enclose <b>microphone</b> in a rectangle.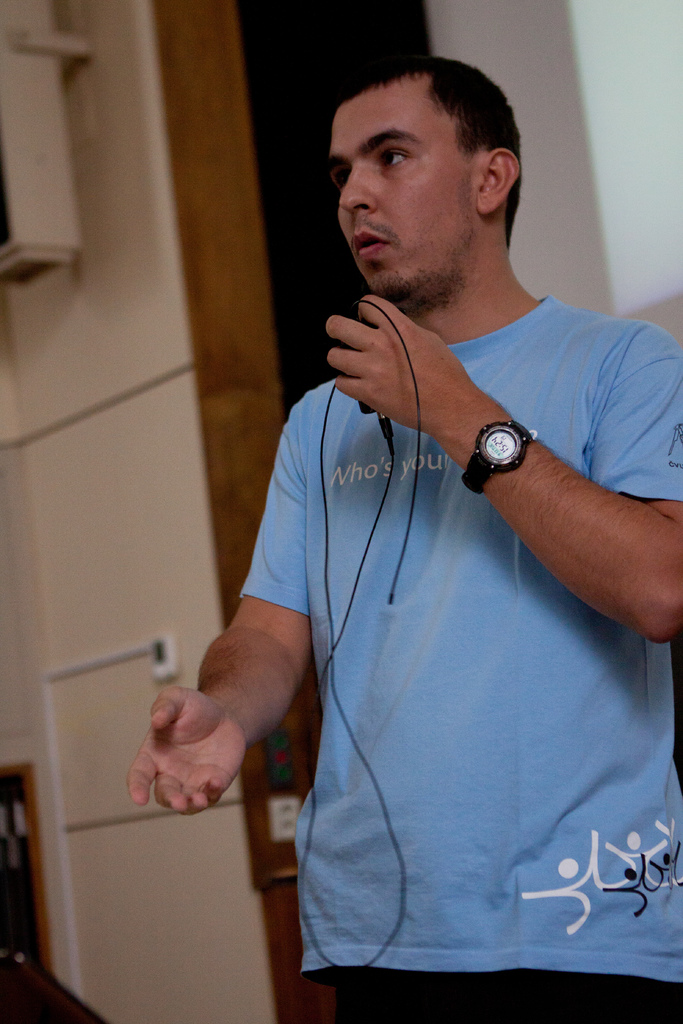
[336,292,399,445].
